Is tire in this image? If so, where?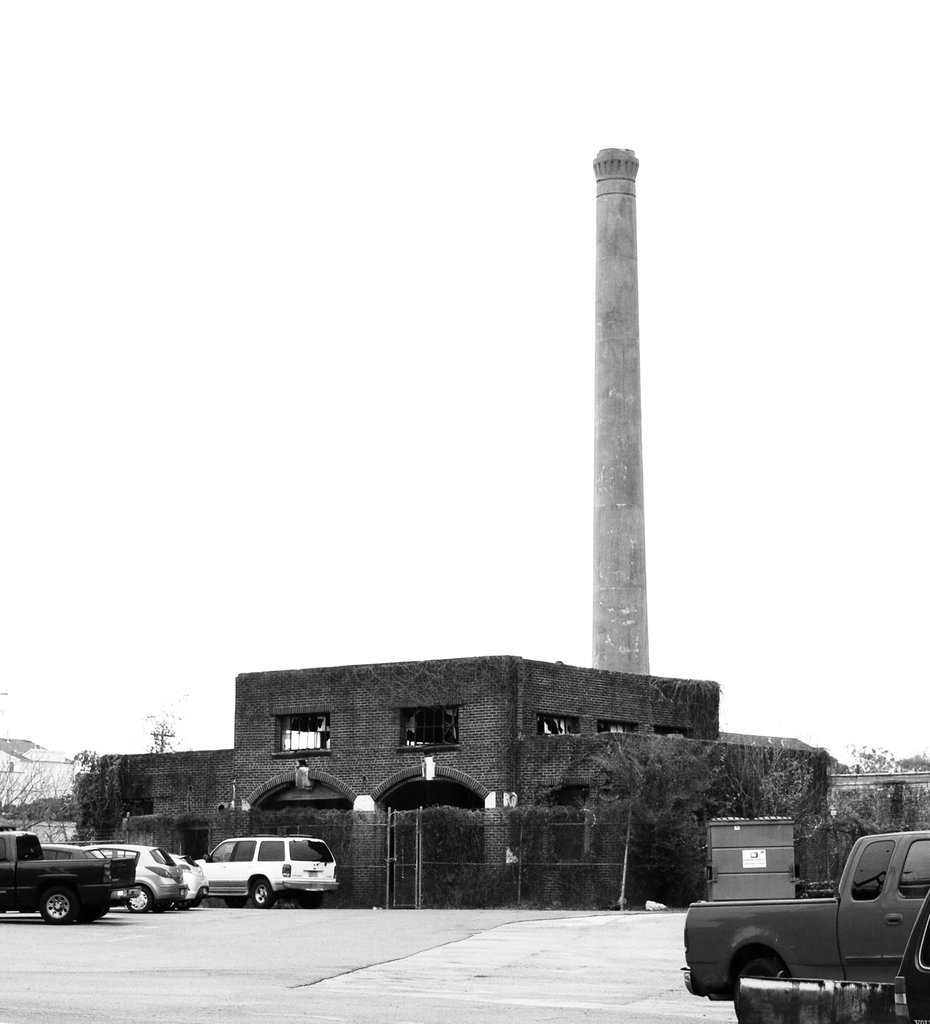
Yes, at (left=737, top=959, right=785, bottom=1021).
